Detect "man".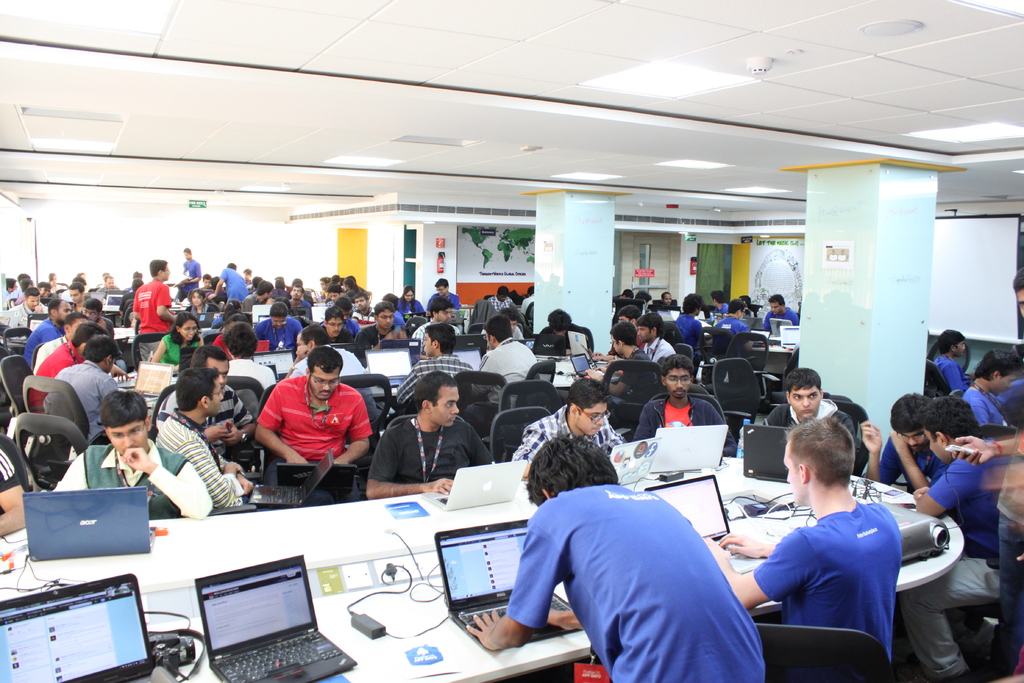
Detected at x1=607, y1=289, x2=628, y2=308.
